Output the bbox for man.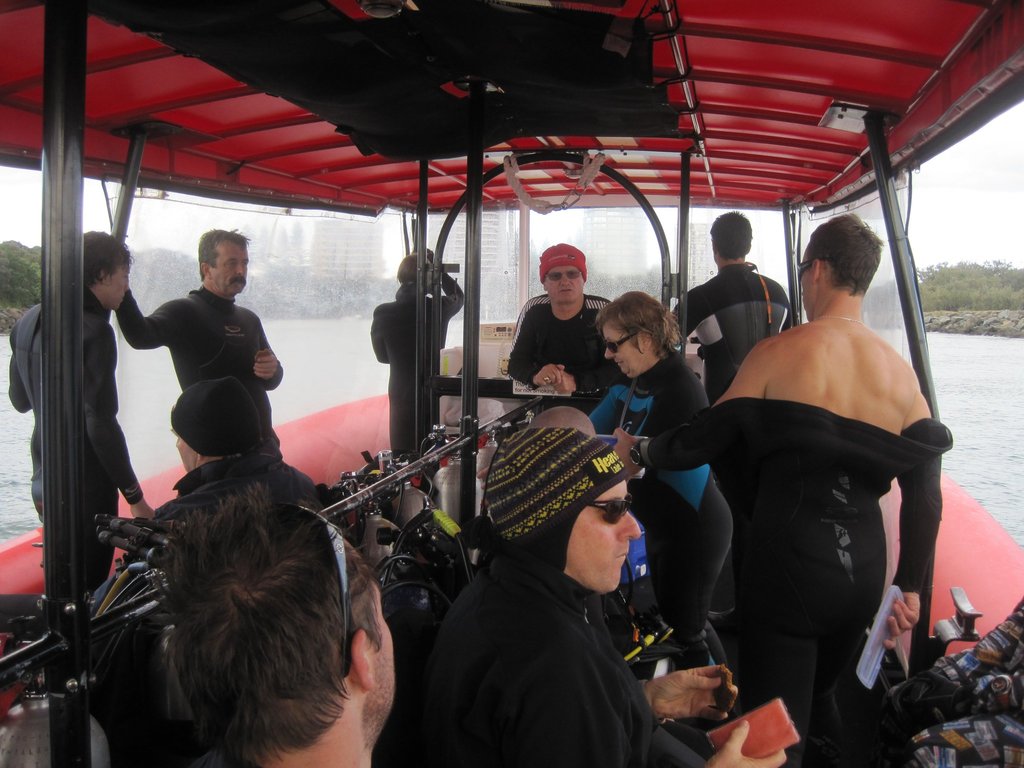
bbox(156, 375, 324, 520).
